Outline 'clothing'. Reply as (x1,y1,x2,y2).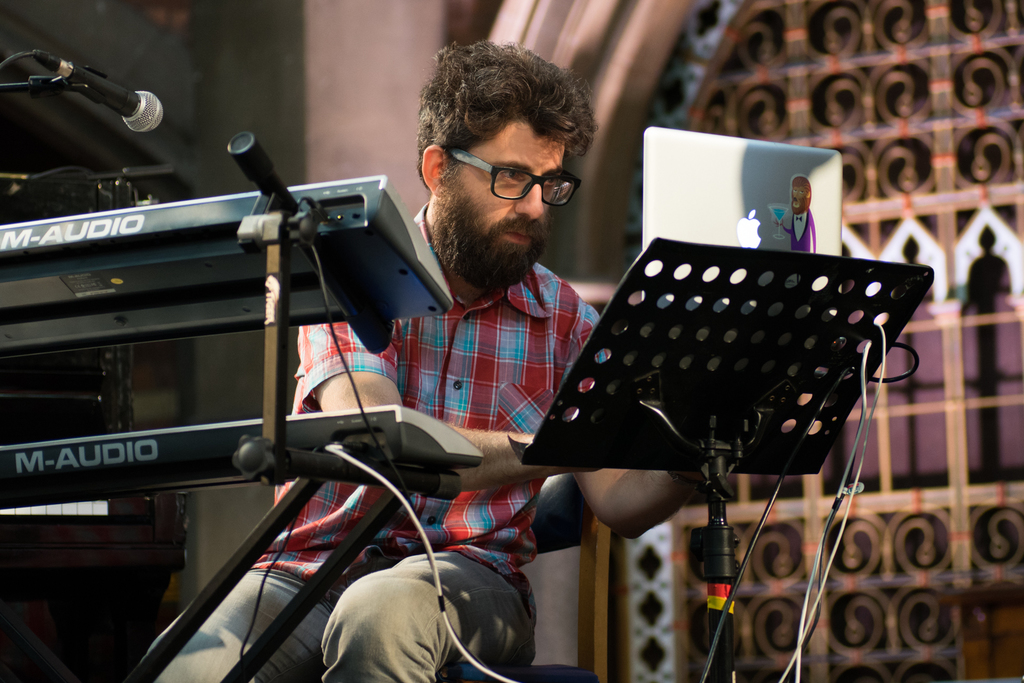
(143,205,610,682).
